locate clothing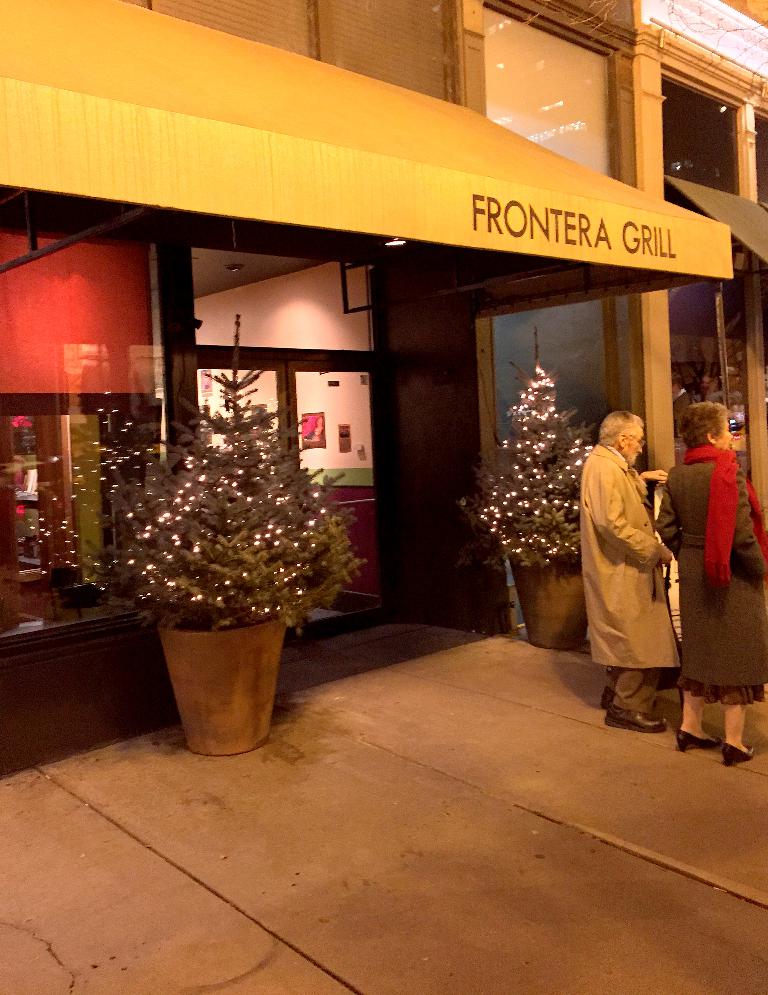
584:442:689:699
